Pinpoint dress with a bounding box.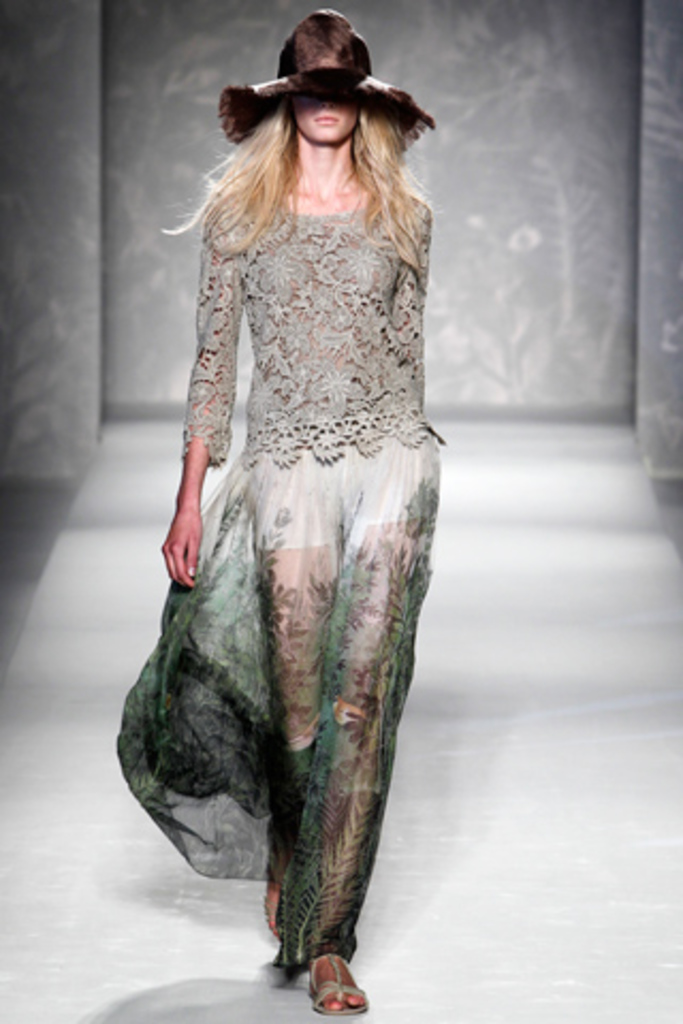
120 186 444 977.
